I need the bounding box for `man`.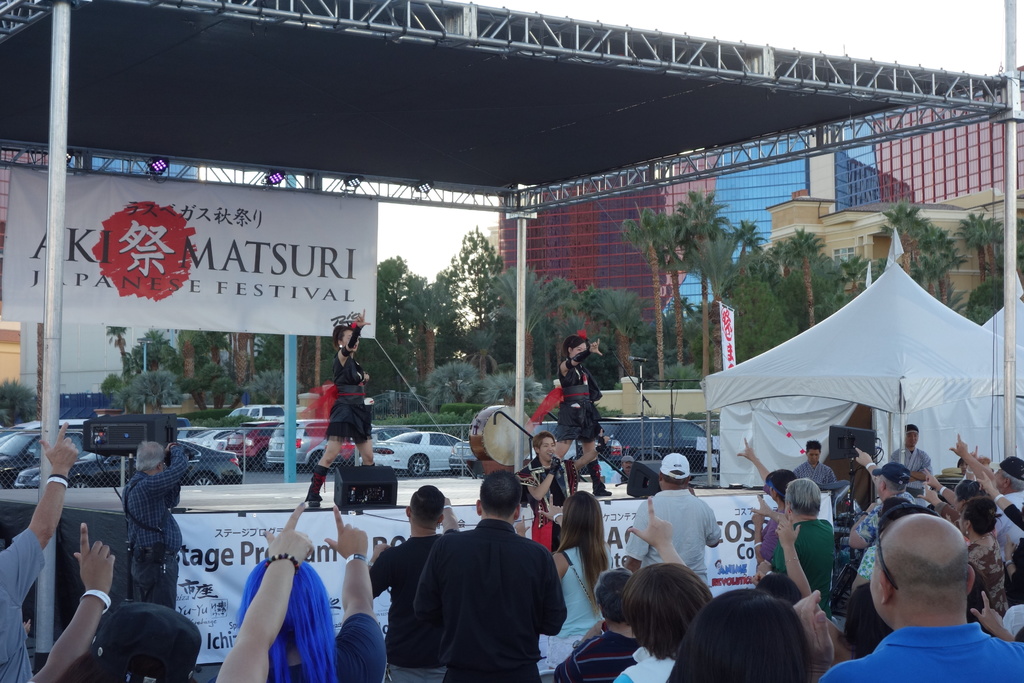
Here it is: BBox(772, 478, 835, 620).
